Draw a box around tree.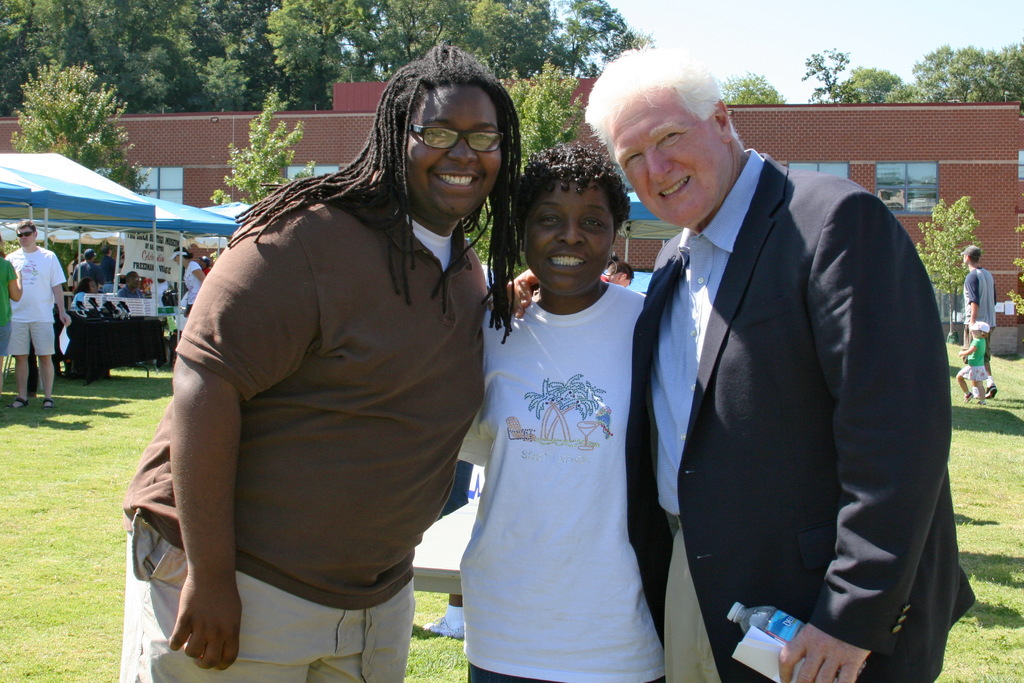
(461, 52, 589, 283).
